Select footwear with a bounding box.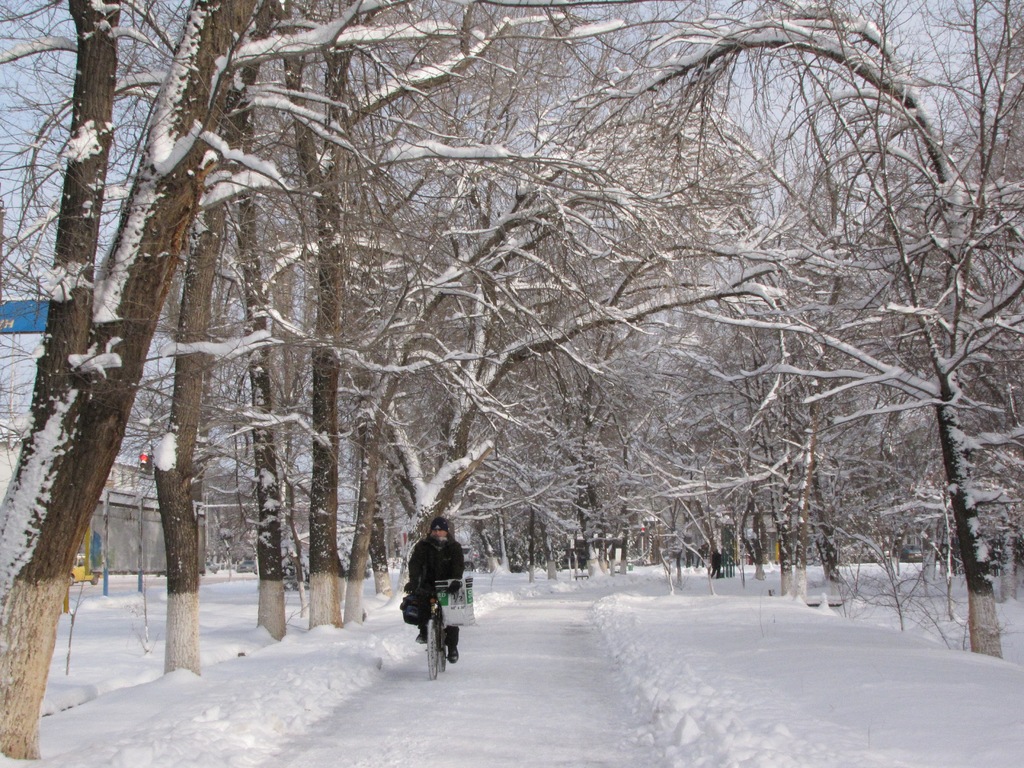
(left=445, top=649, right=460, bottom=665).
